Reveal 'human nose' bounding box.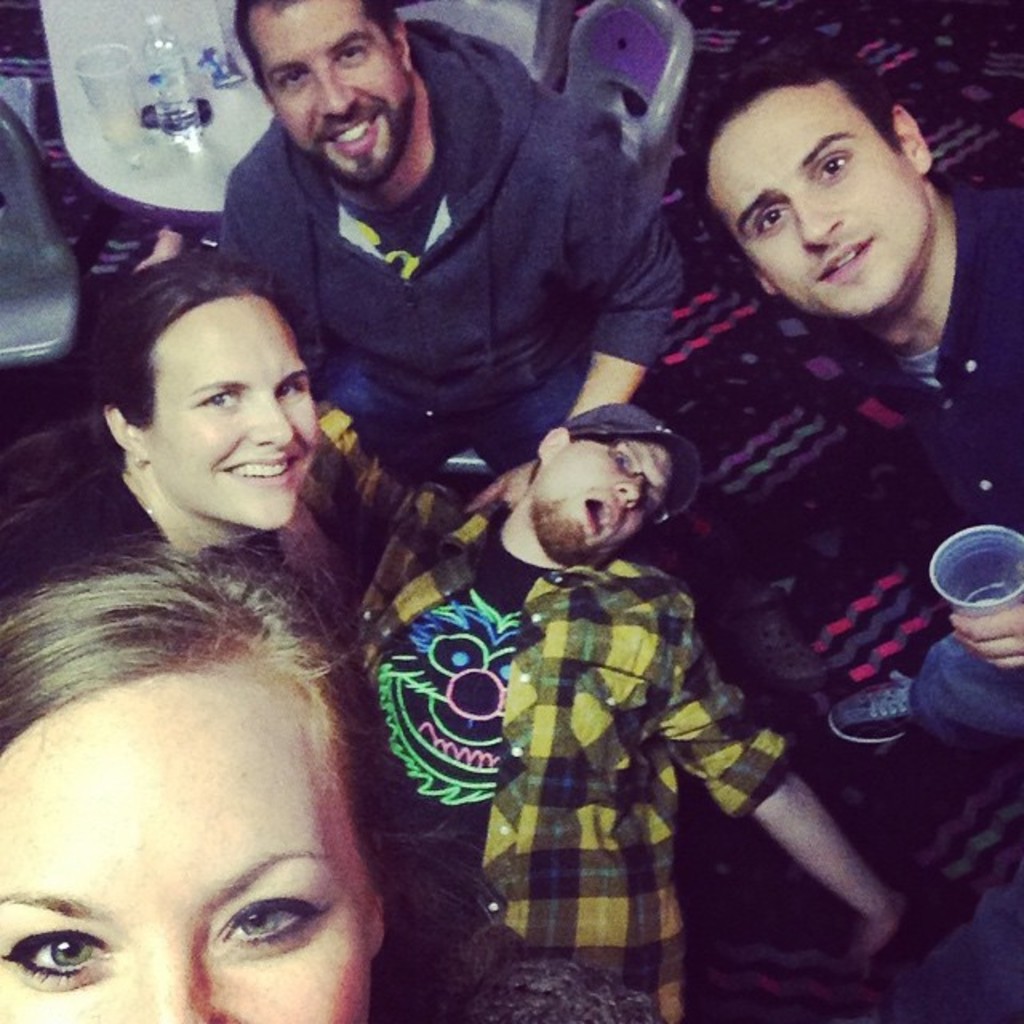
Revealed: [left=248, top=397, right=296, bottom=450].
